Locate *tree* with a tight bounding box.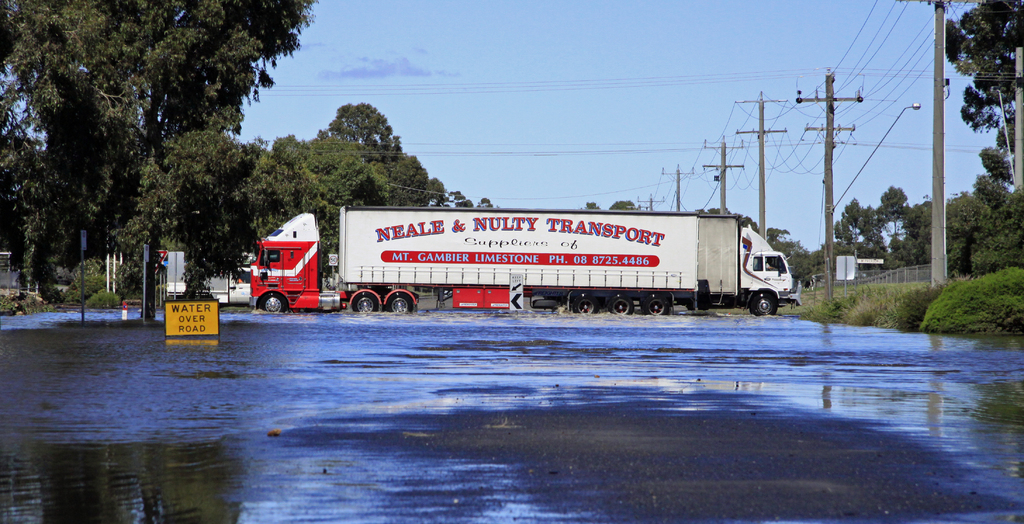
954,0,1023,271.
